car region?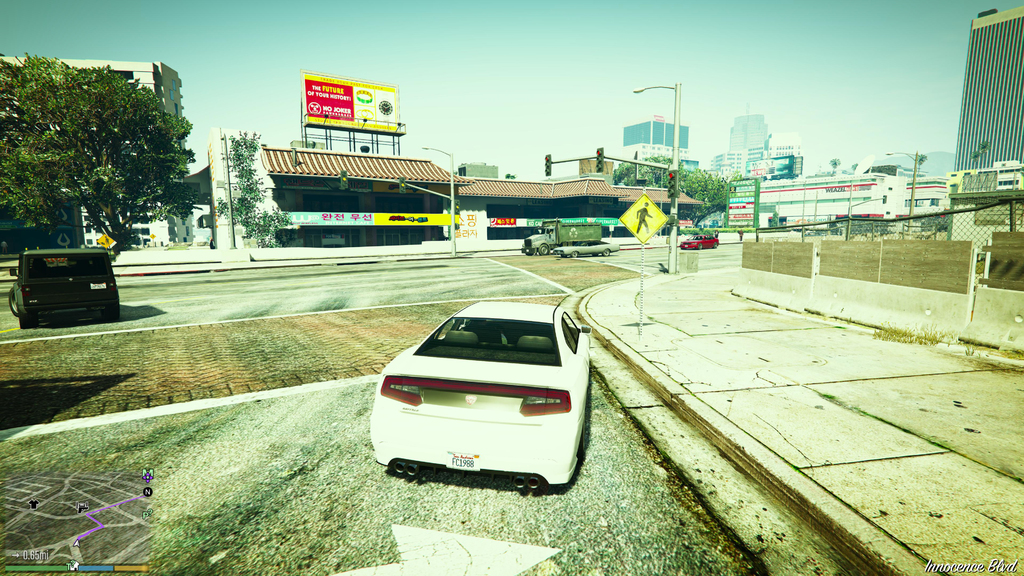
rect(681, 231, 719, 250)
